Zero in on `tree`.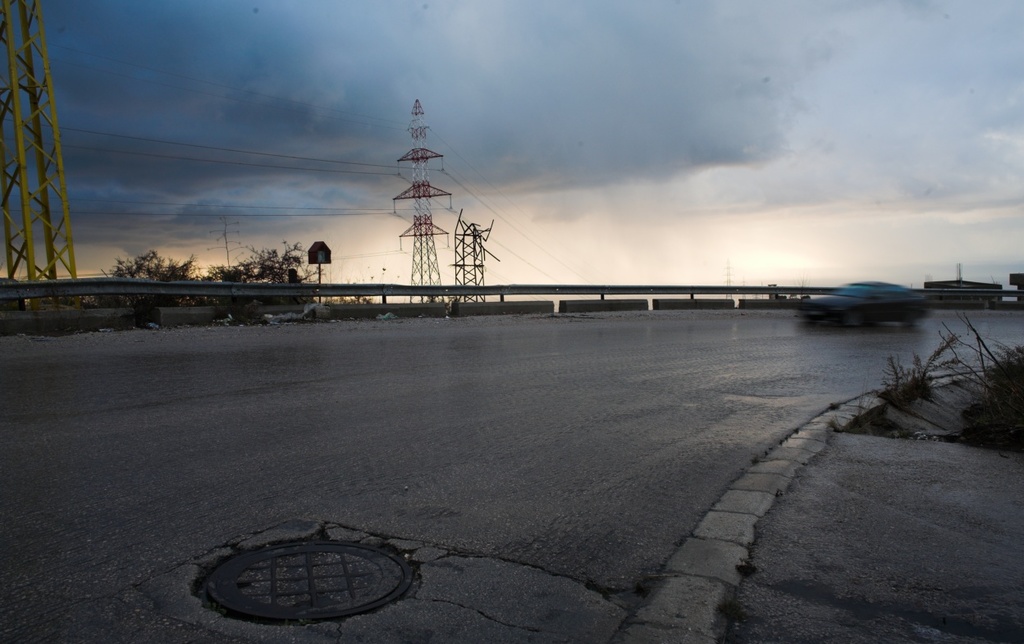
Zeroed in: x1=112, y1=249, x2=203, y2=331.
